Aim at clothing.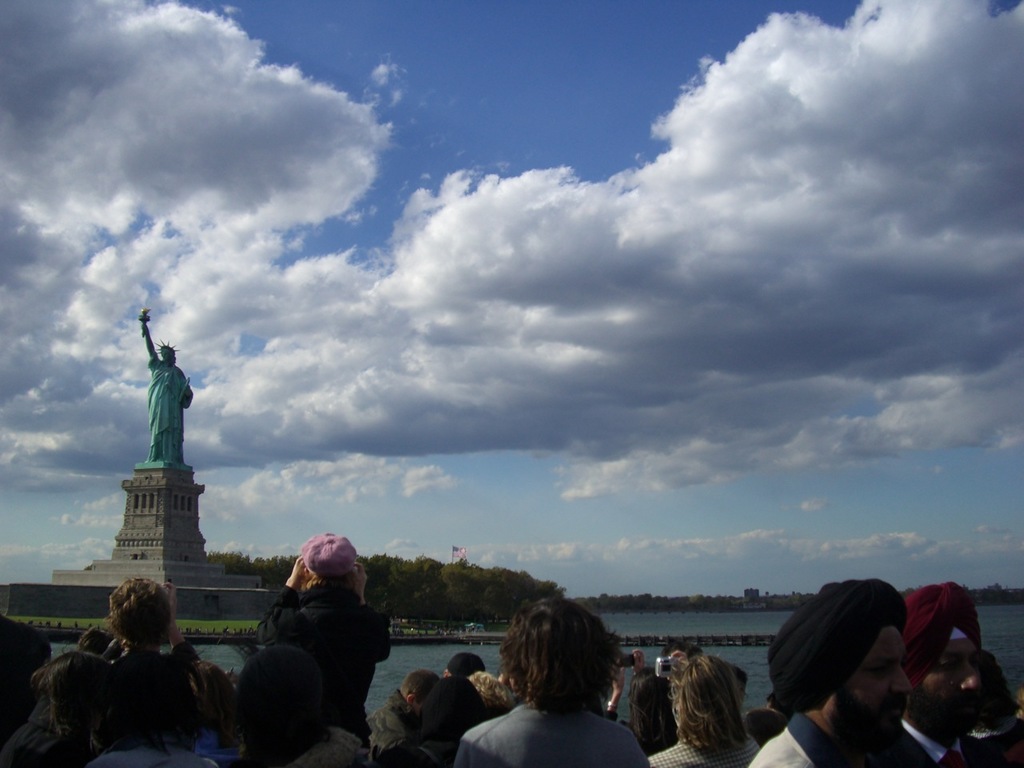
Aimed at bbox=[98, 642, 200, 737].
